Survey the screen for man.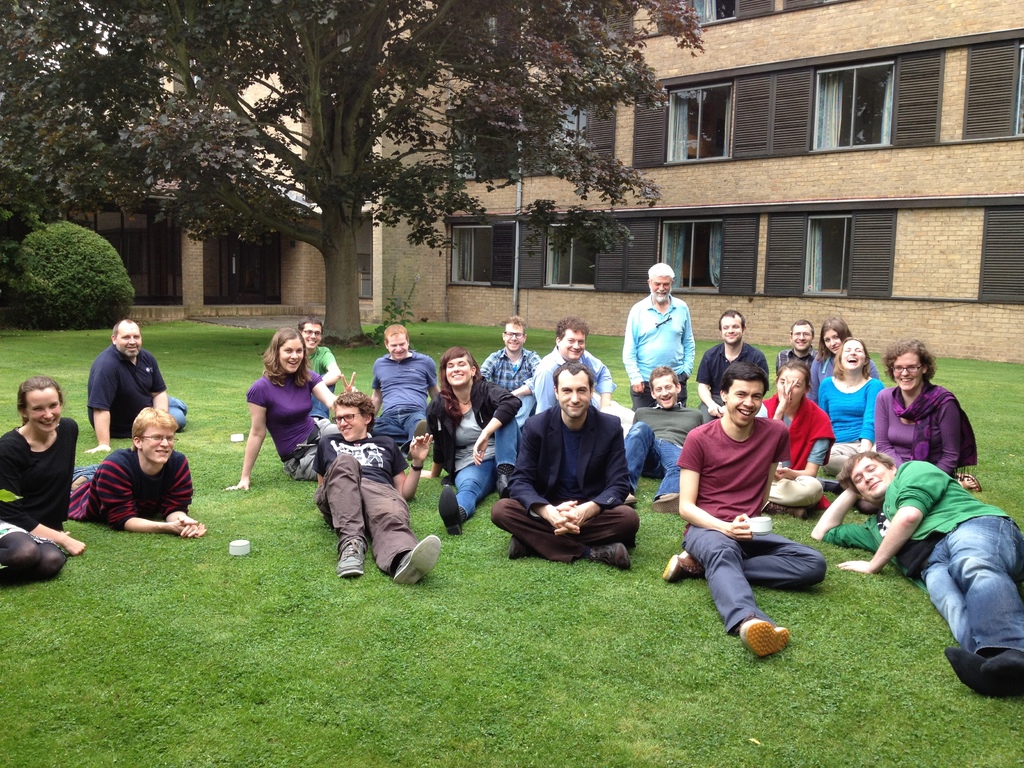
Survey found: region(700, 311, 763, 419).
